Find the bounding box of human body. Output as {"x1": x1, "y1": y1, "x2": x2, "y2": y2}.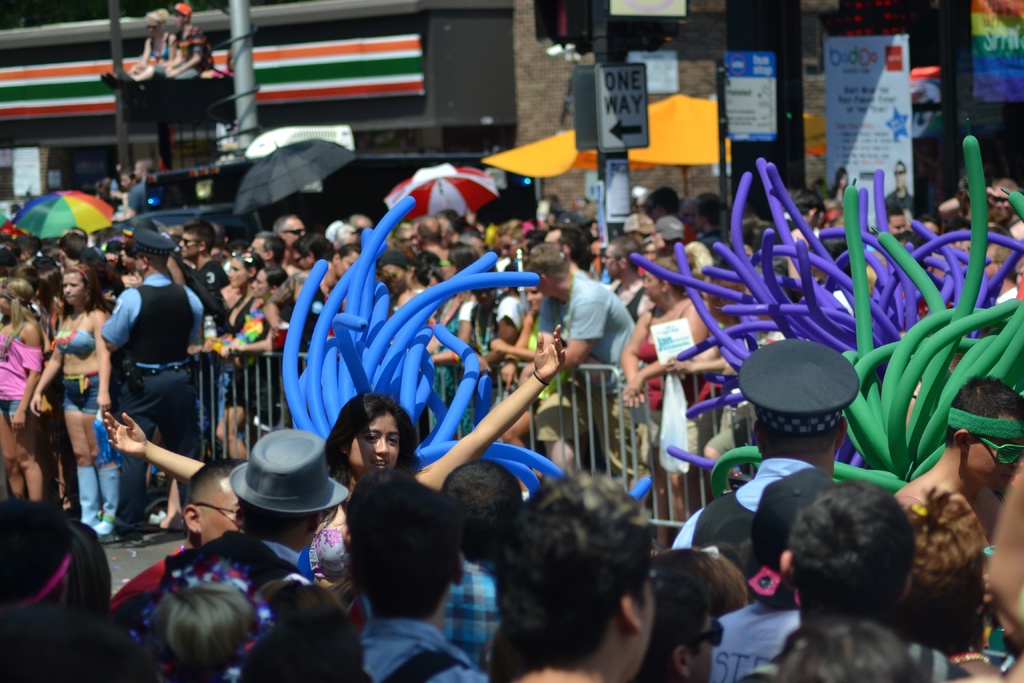
{"x1": 845, "y1": 258, "x2": 883, "y2": 329}.
